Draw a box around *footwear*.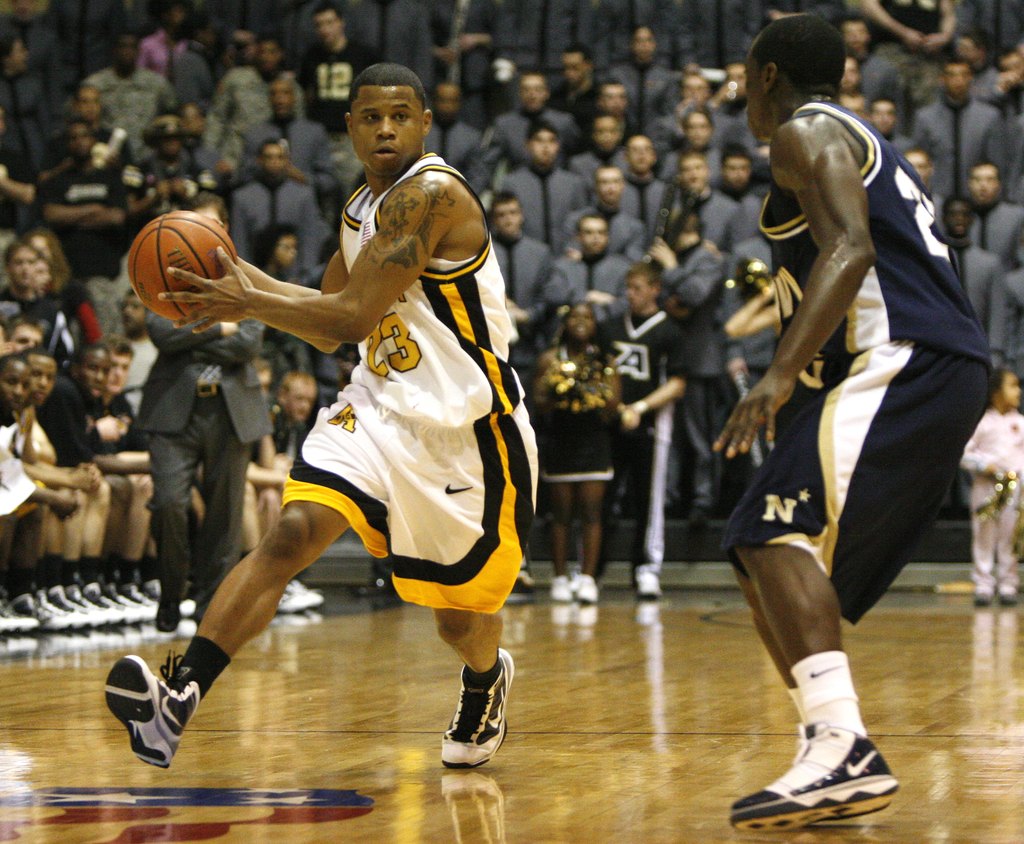
997 583 1016 608.
